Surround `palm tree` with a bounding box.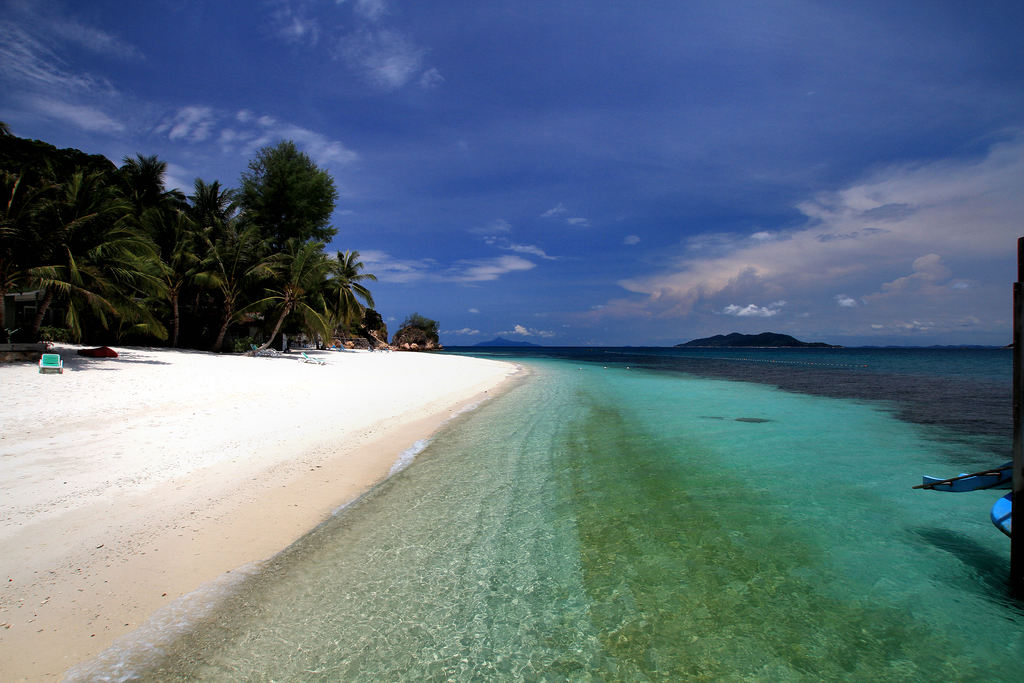
crop(178, 178, 241, 309).
